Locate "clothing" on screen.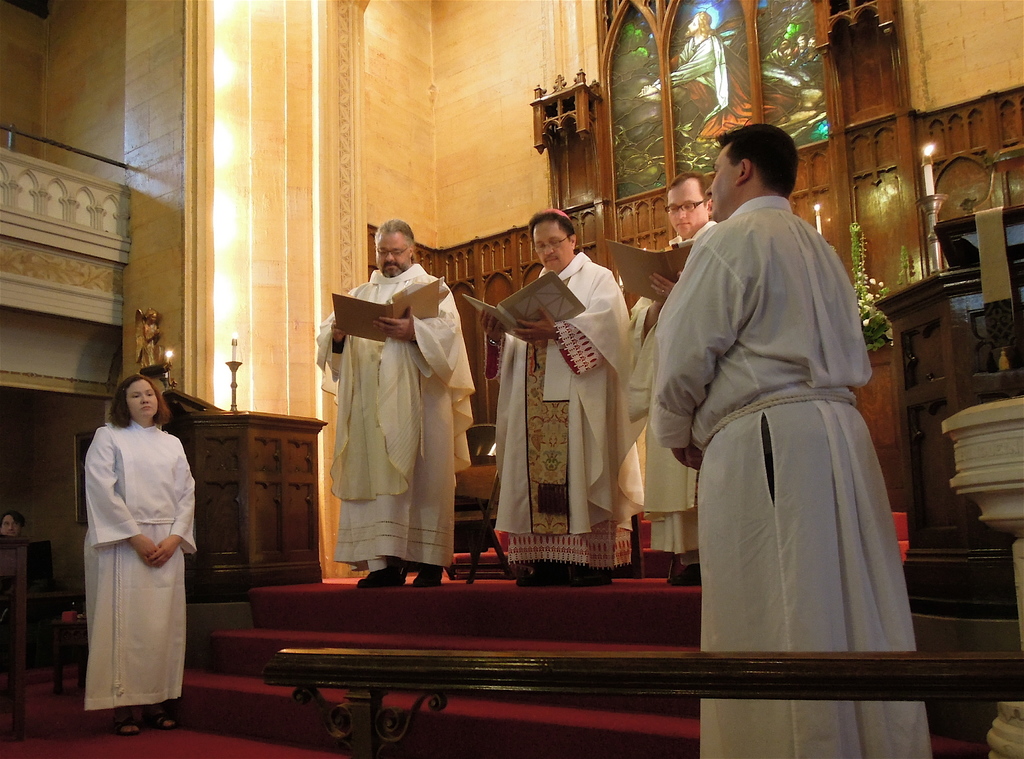
On screen at [x1=631, y1=217, x2=712, y2=557].
